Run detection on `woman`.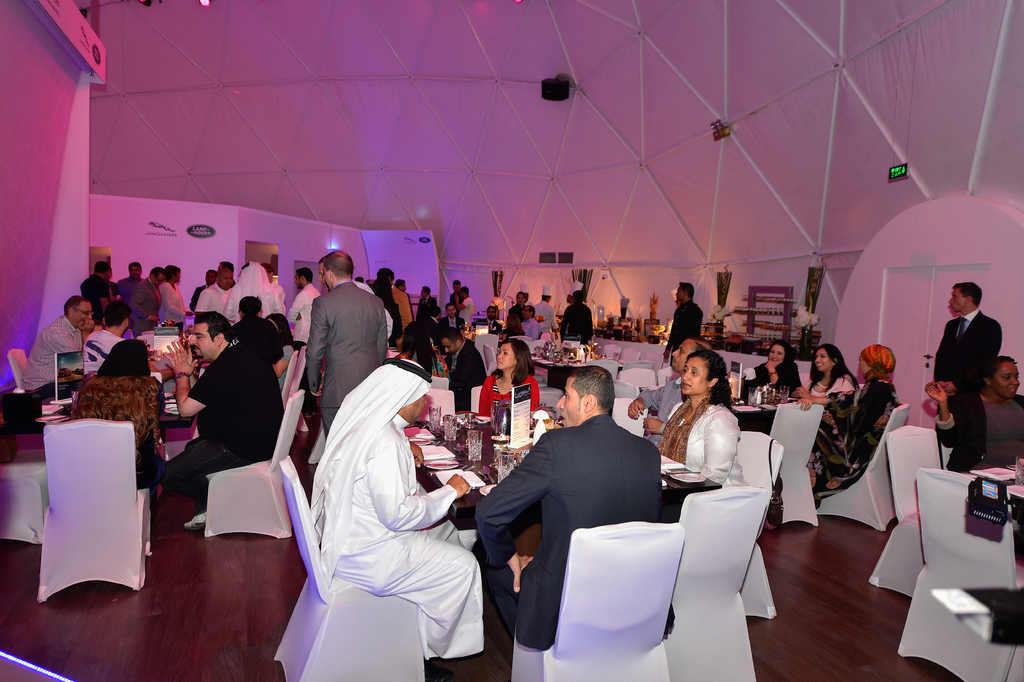
Result: x1=799 y1=345 x2=852 y2=397.
